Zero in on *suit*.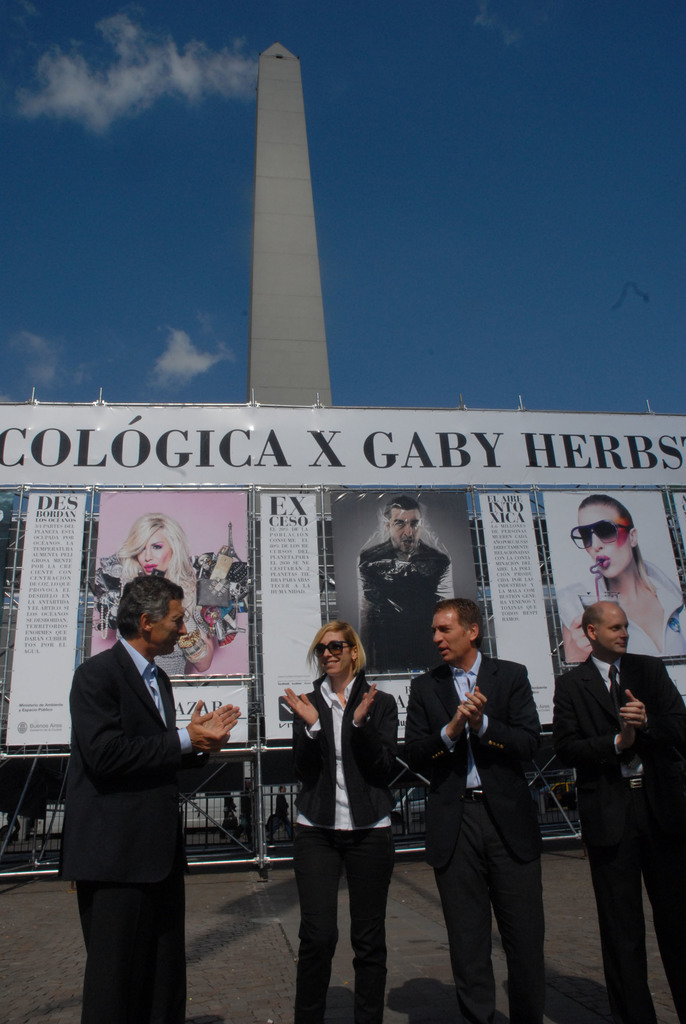
Zeroed in: detection(56, 579, 224, 1021).
